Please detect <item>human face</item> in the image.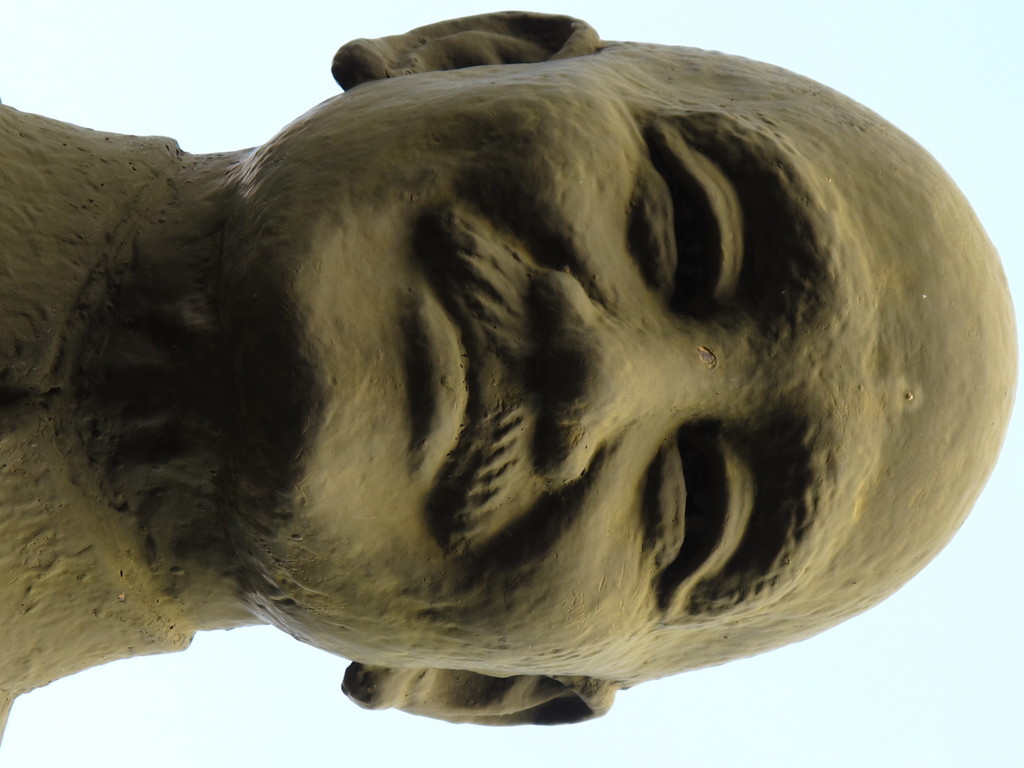
[x1=100, y1=111, x2=988, y2=724].
